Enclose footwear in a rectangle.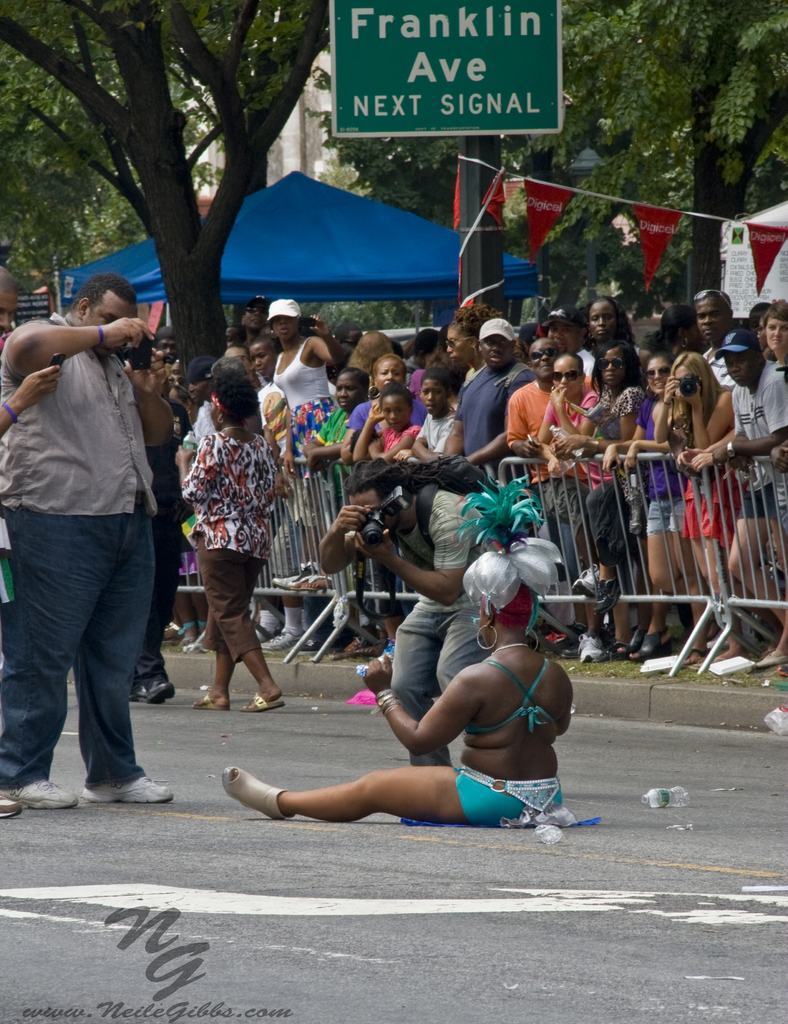
bbox(629, 626, 674, 662).
